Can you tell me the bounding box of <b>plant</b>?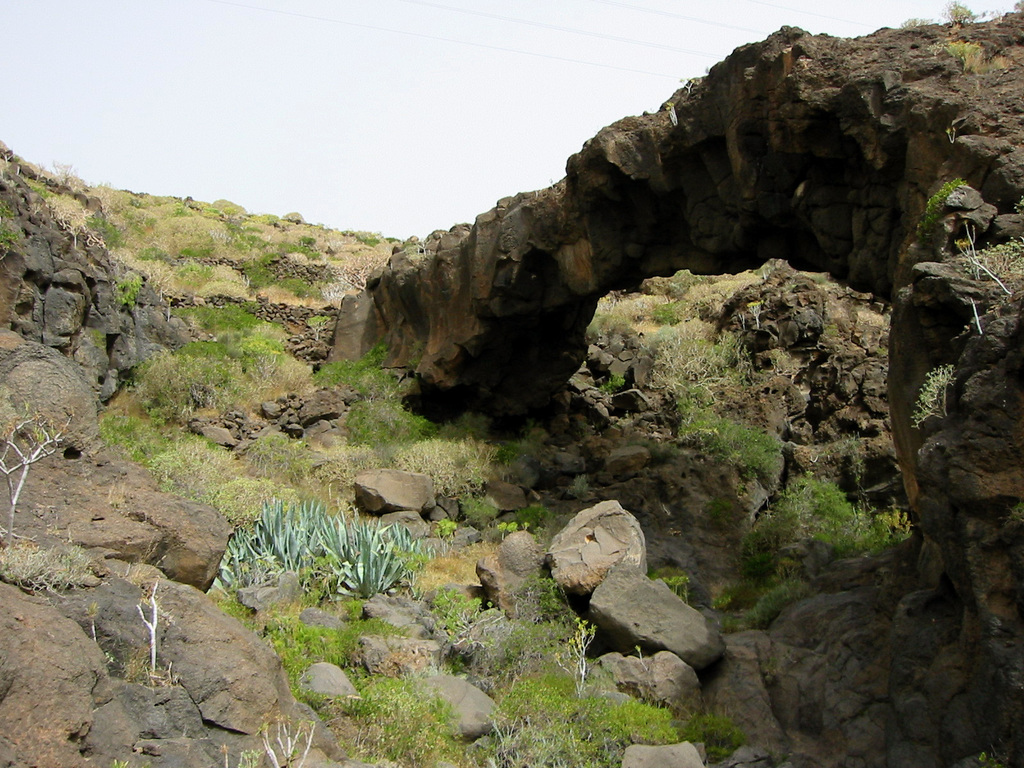
pyautogui.locateOnScreen(114, 648, 156, 689).
